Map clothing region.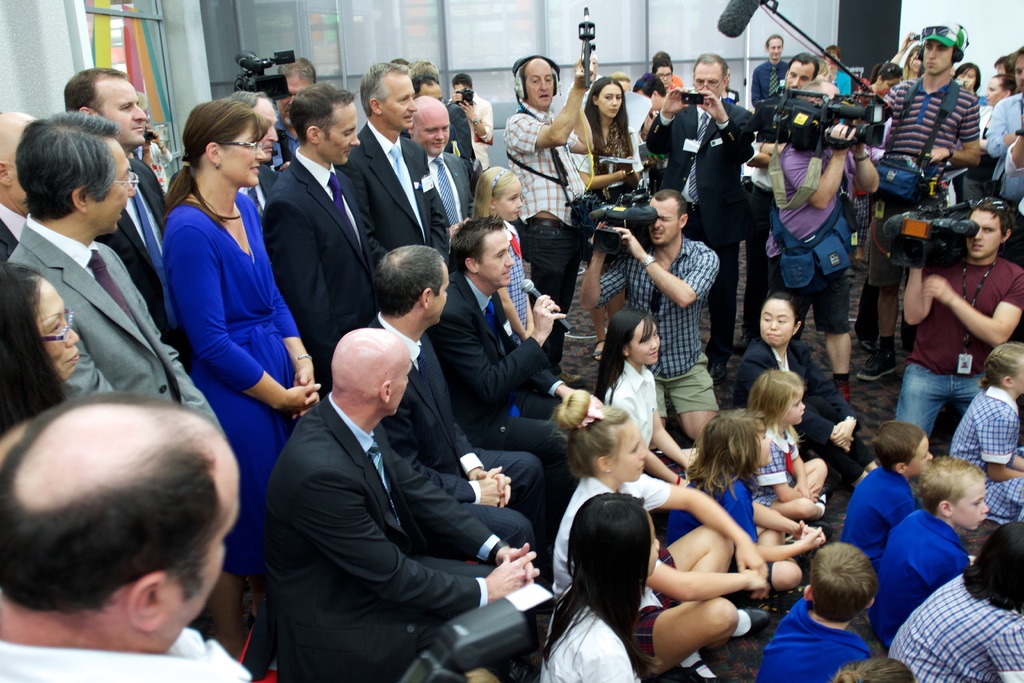
Mapped to <box>266,389,554,682</box>.
